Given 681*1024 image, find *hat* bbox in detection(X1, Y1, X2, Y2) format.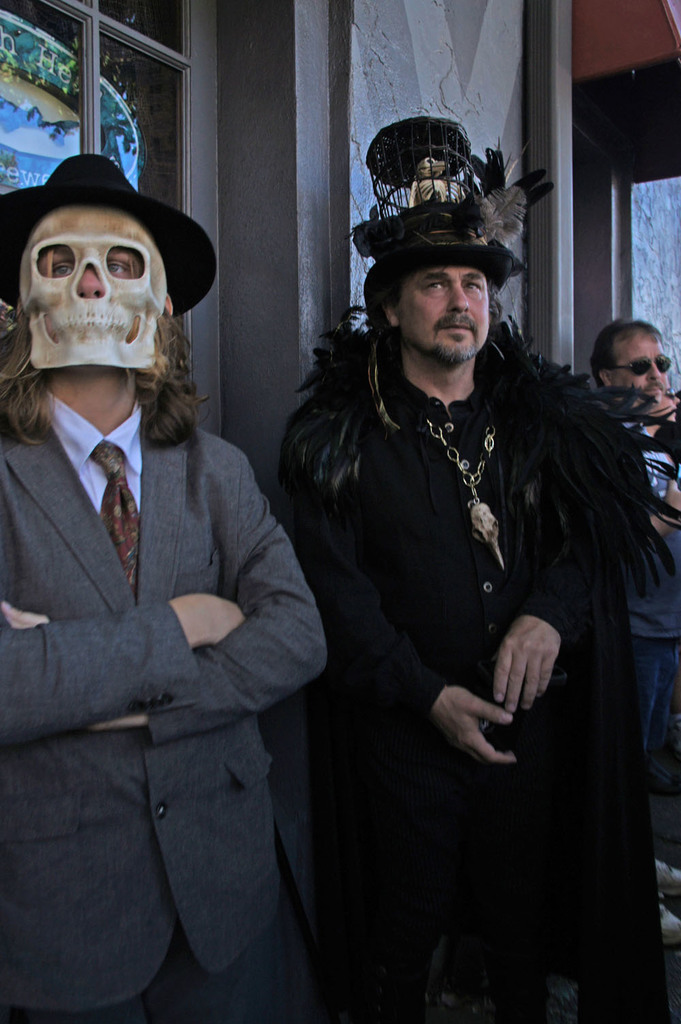
detection(362, 210, 530, 315).
